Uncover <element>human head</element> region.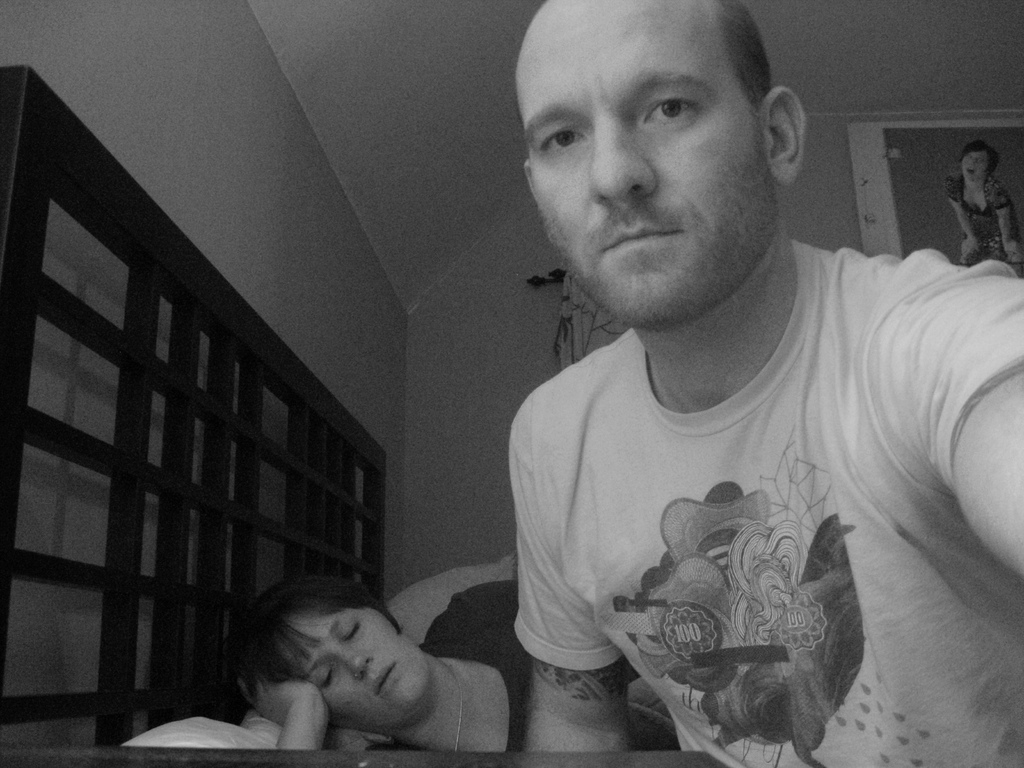
Uncovered: x1=227, y1=572, x2=438, y2=736.
